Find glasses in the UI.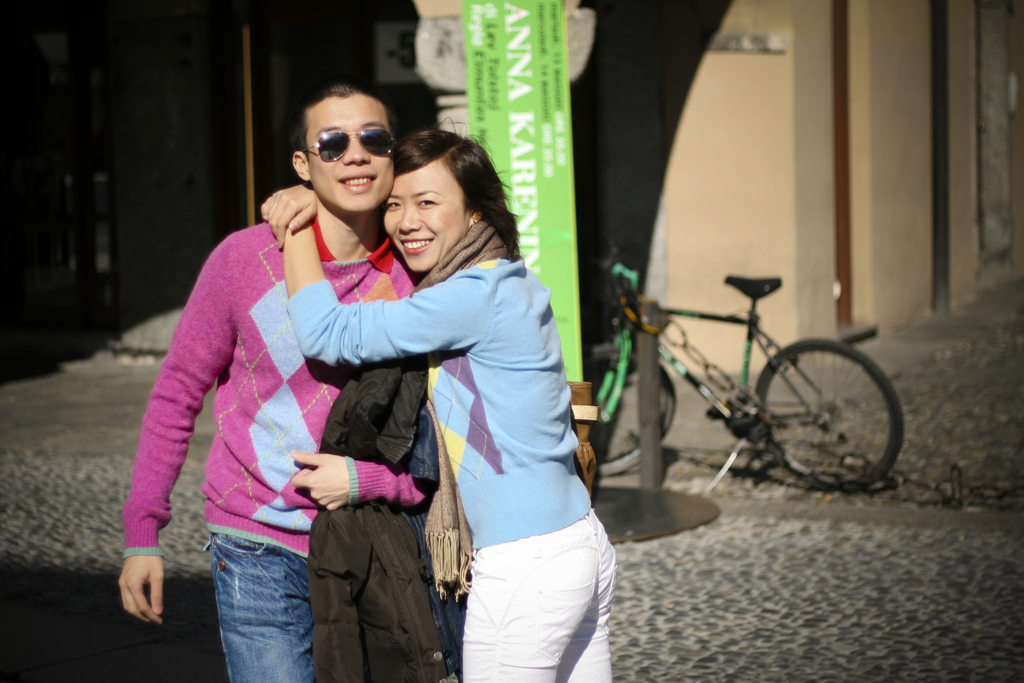
UI element at <box>300,120,396,159</box>.
